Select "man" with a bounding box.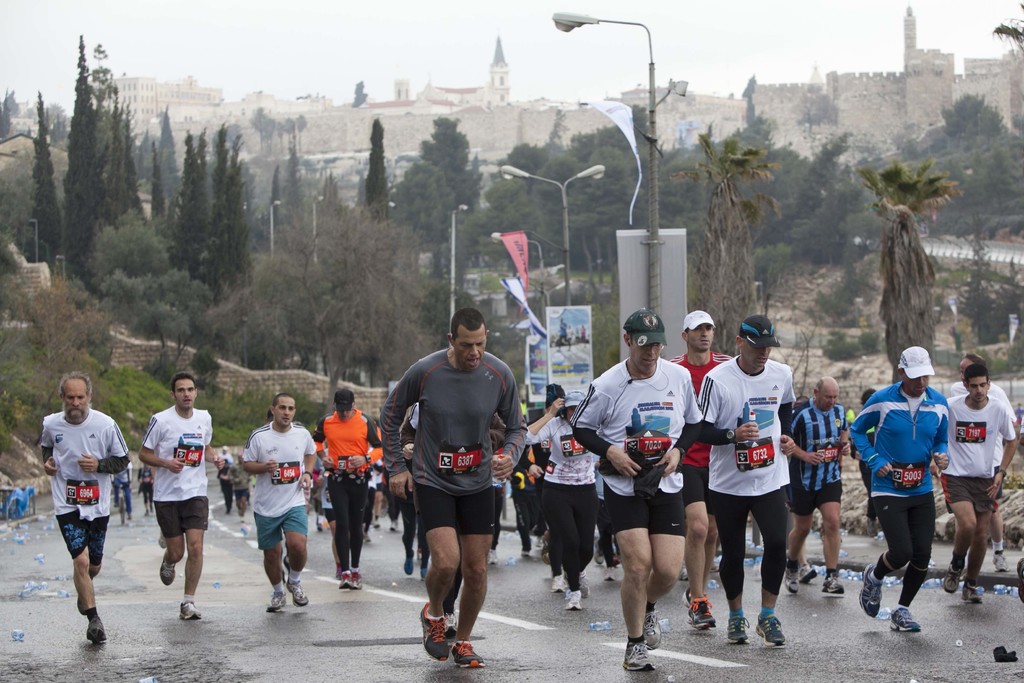
936,343,1007,570.
